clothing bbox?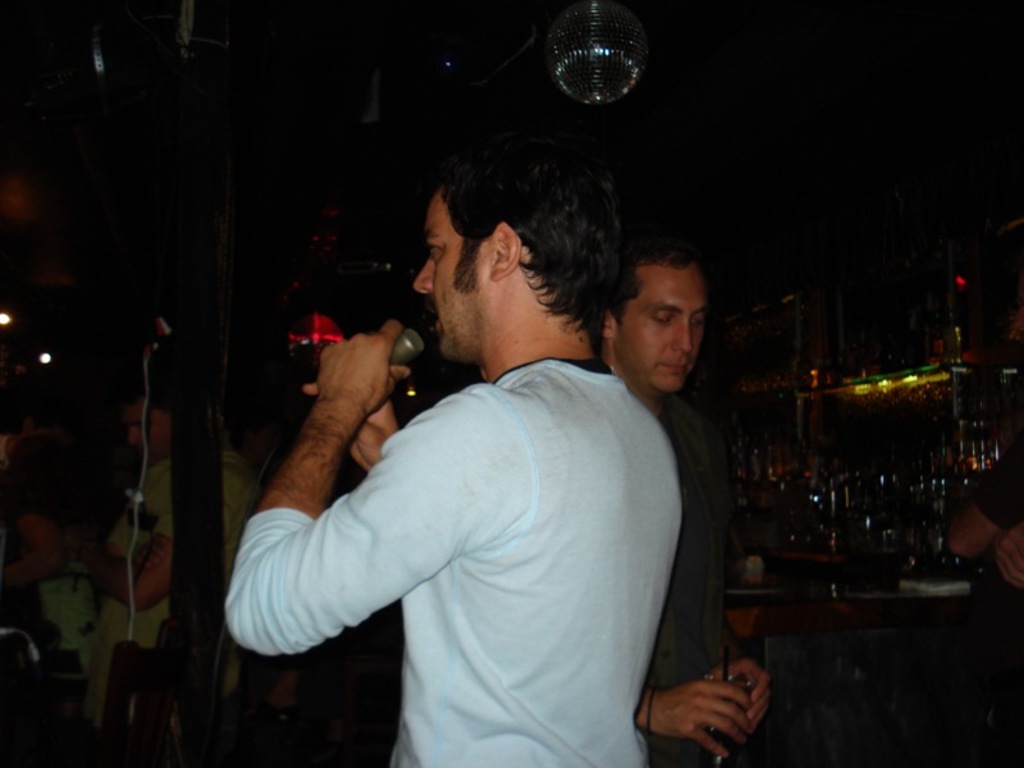
left=982, top=429, right=1023, bottom=536
